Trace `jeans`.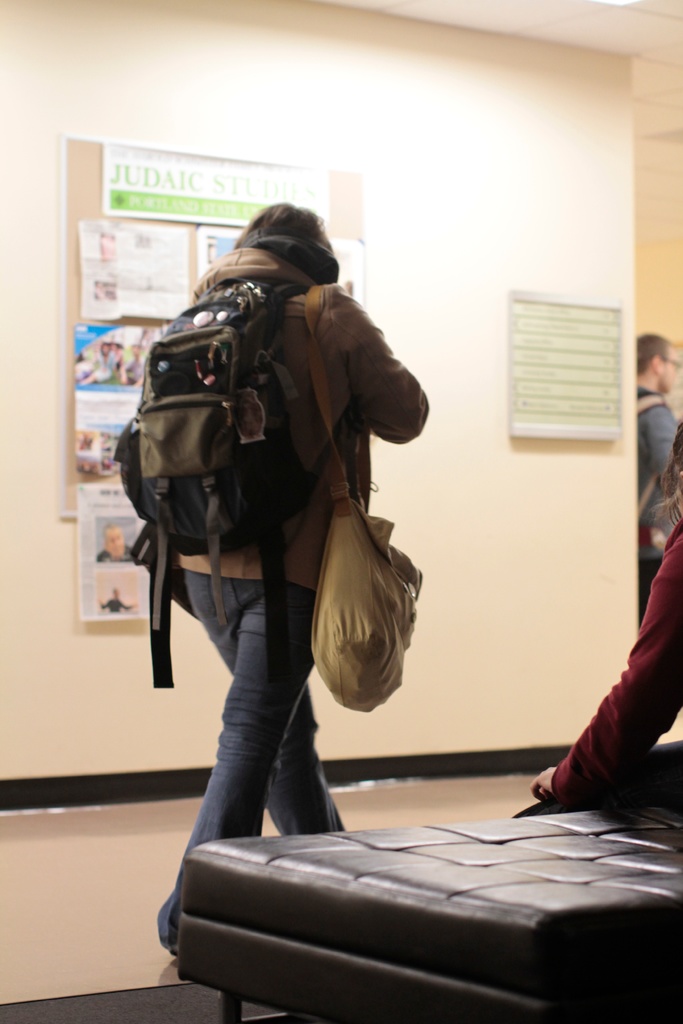
Traced to (161, 553, 372, 871).
